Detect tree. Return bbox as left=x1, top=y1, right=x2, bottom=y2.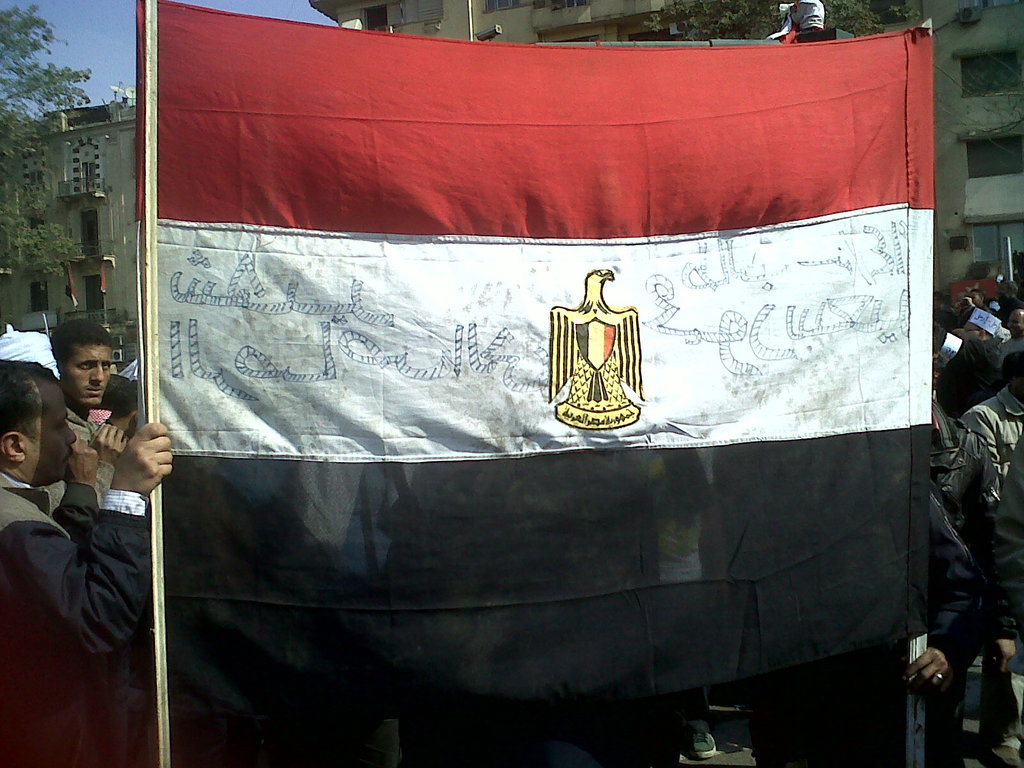
left=640, top=0, right=915, bottom=42.
